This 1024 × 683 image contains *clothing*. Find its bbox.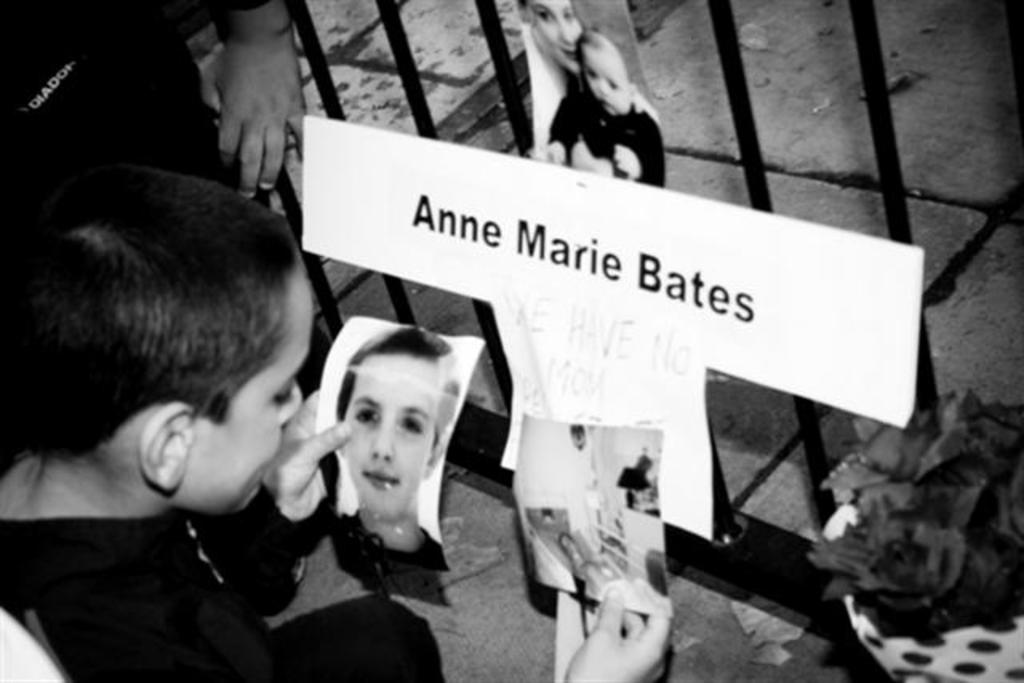
(528, 24, 674, 181).
